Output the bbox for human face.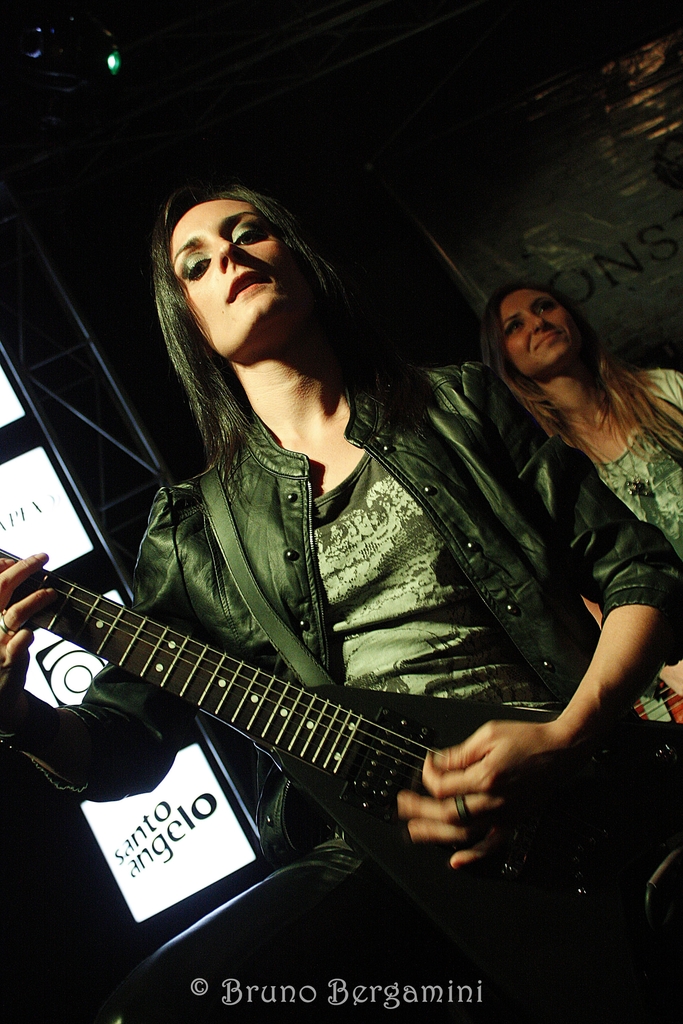
[left=504, top=280, right=582, bottom=371].
